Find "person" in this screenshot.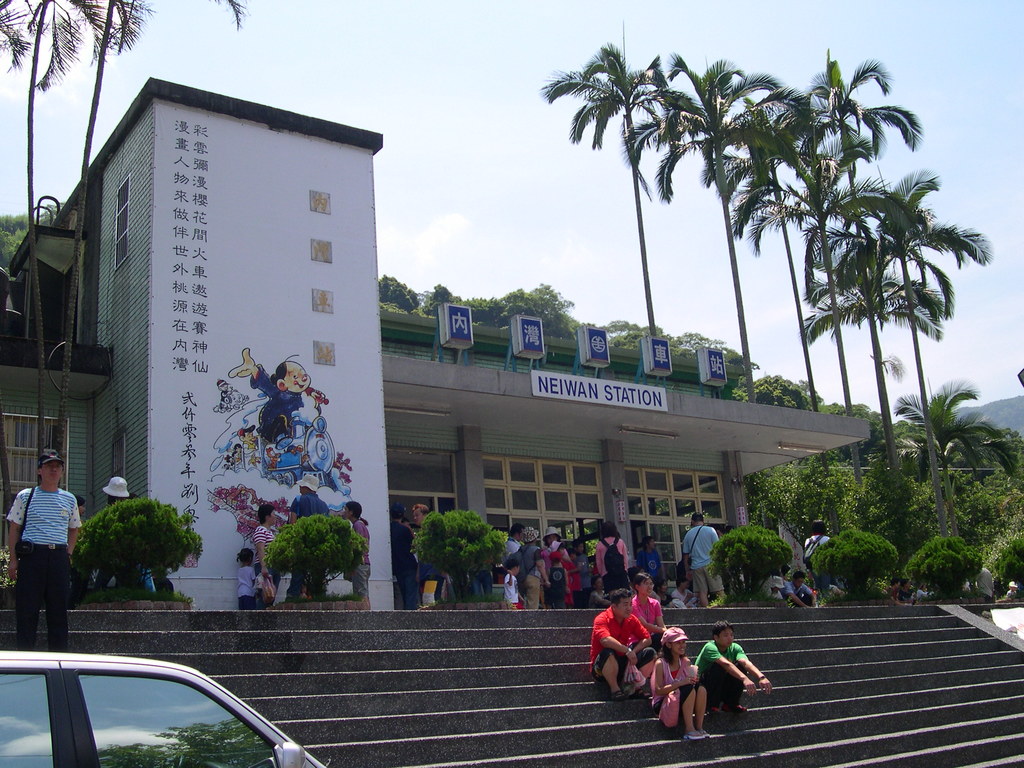
The bounding box for "person" is region(648, 627, 707, 740).
